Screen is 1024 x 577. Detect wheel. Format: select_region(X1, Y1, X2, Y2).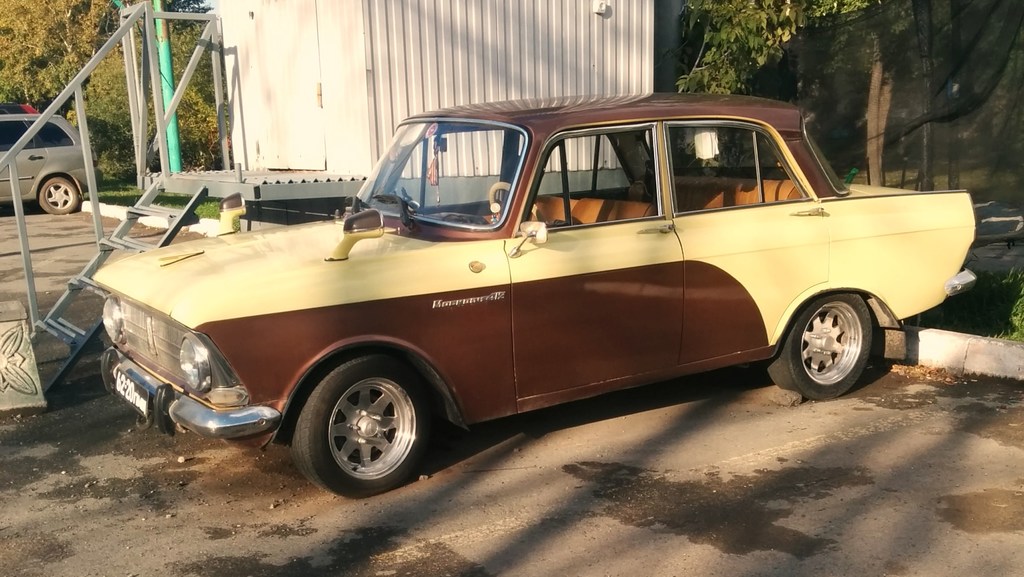
select_region(38, 179, 76, 213).
